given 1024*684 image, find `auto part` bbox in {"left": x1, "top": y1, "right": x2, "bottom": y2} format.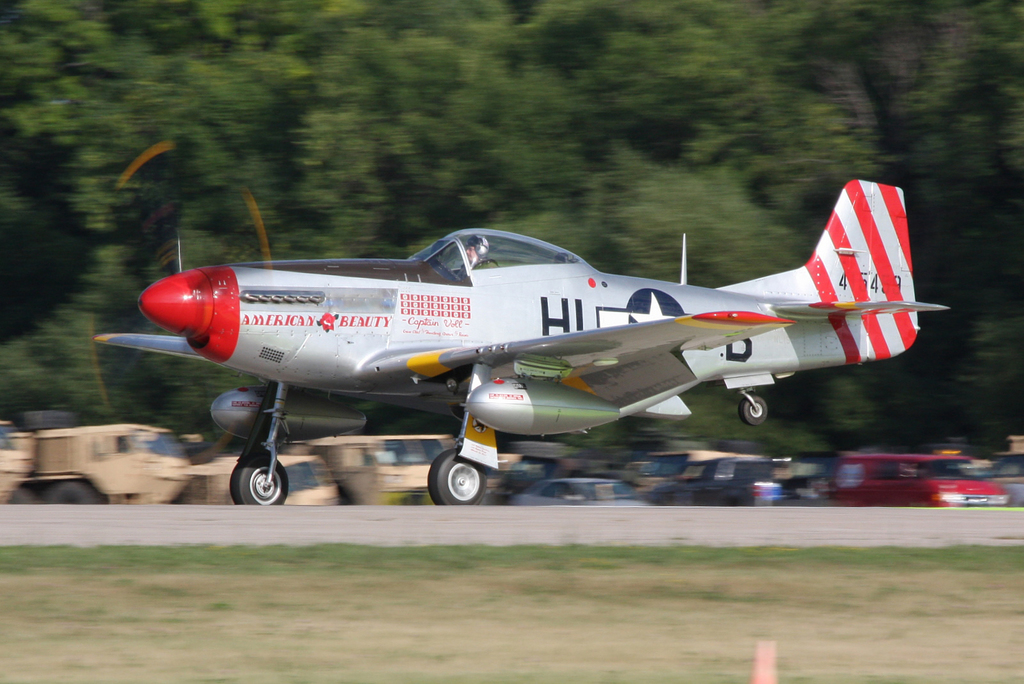
{"left": 428, "top": 447, "right": 487, "bottom": 505}.
